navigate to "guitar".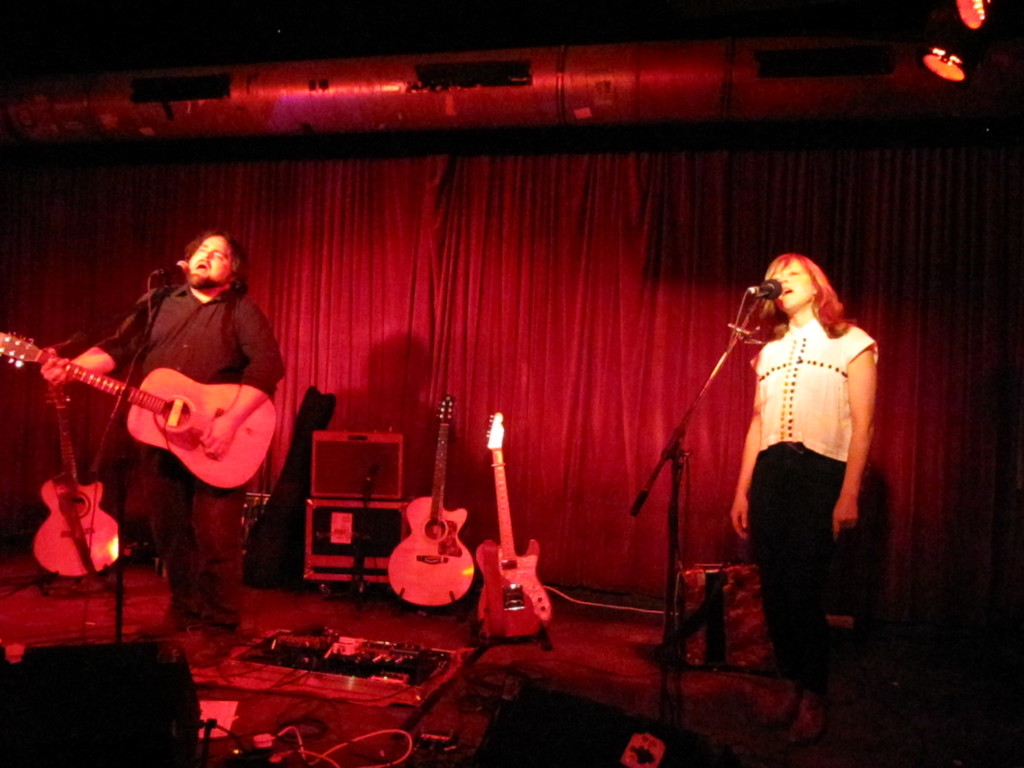
Navigation target: bbox(473, 410, 552, 642).
